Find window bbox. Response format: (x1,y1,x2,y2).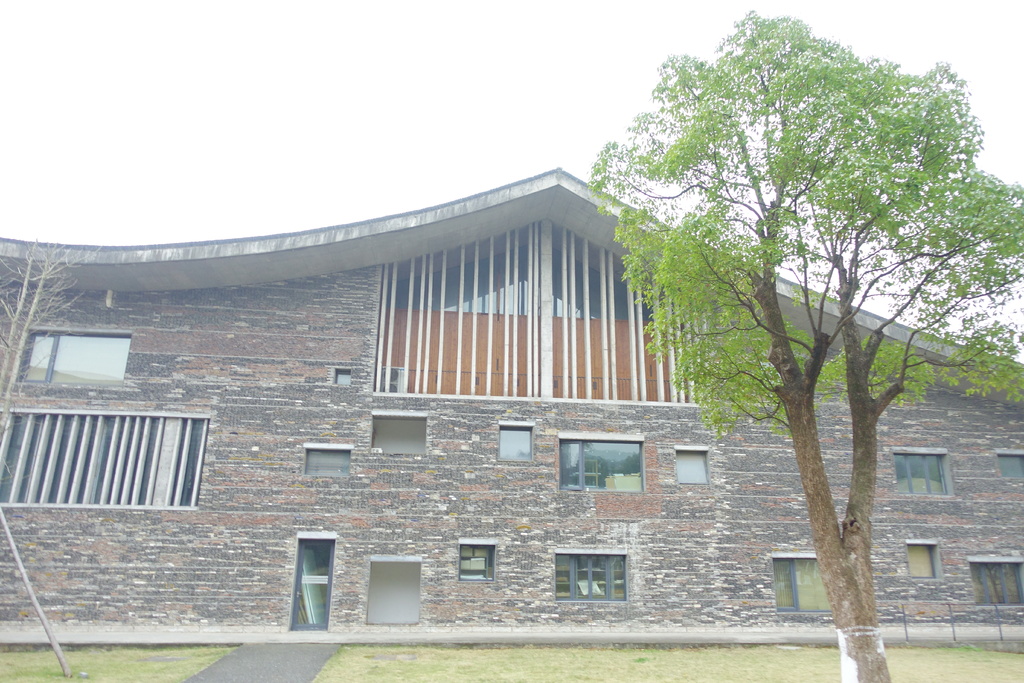
(460,543,493,580).
